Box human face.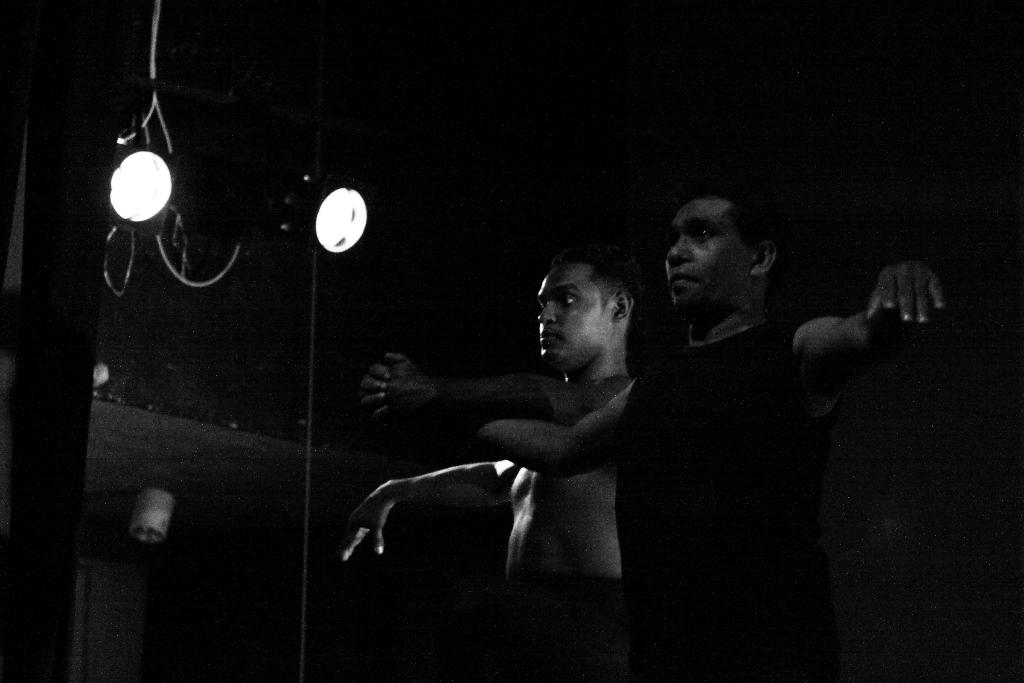
[left=540, top=265, right=612, bottom=364].
